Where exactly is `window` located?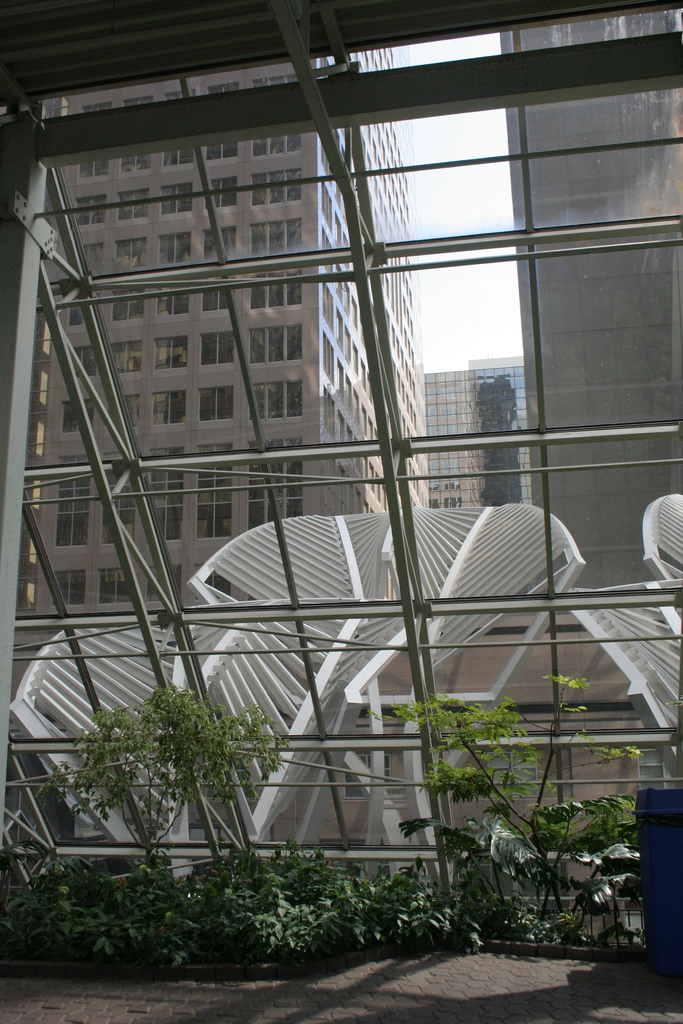
Its bounding box is box=[145, 571, 164, 602].
